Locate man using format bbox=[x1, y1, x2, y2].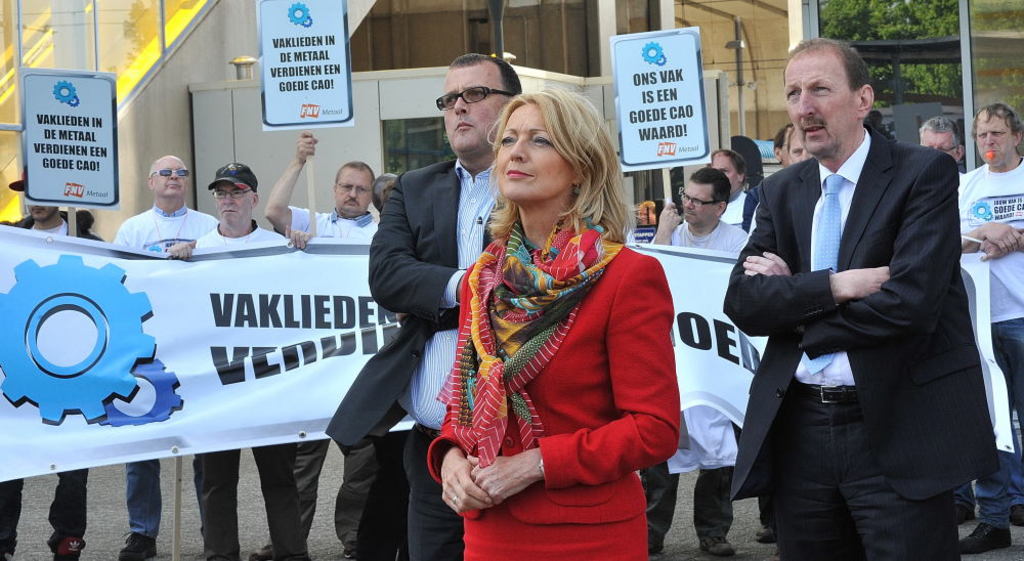
bbox=[0, 170, 96, 560].
